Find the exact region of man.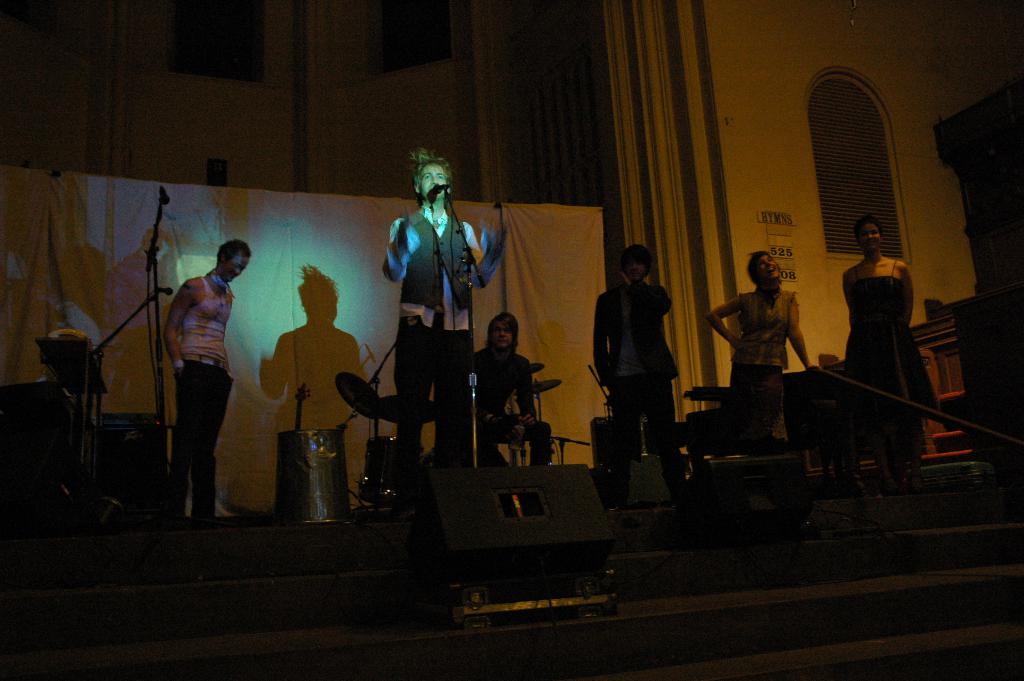
Exact region: x1=467 y1=307 x2=559 y2=463.
